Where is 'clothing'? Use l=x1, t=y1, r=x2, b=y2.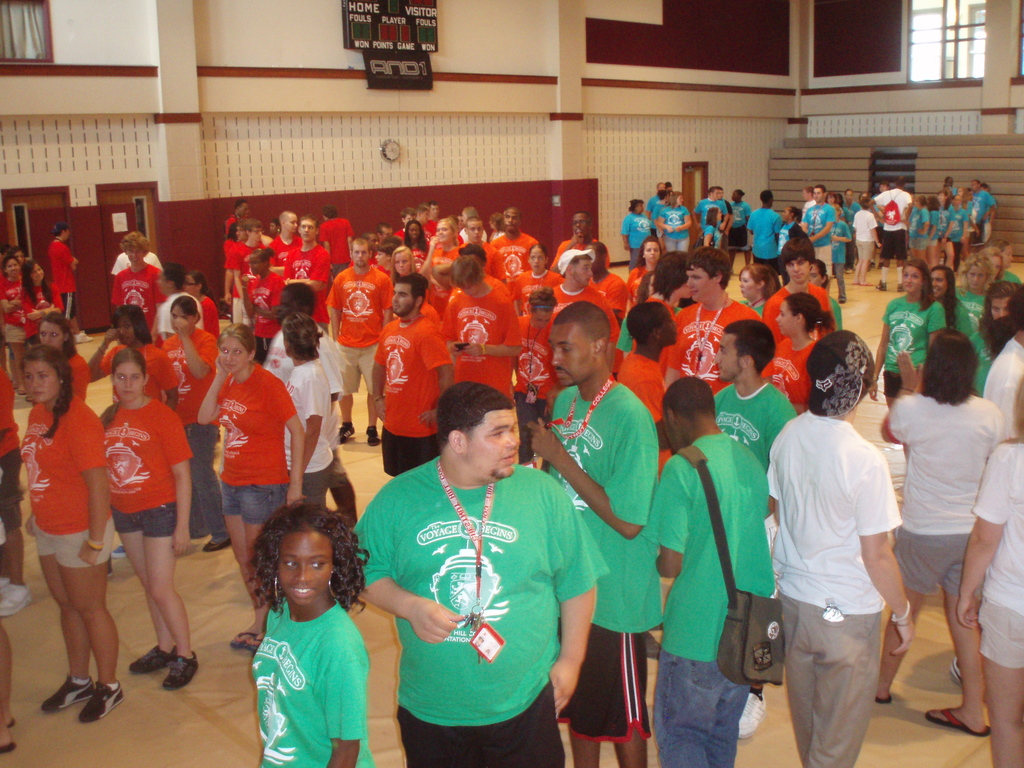
l=103, t=262, r=173, b=333.
